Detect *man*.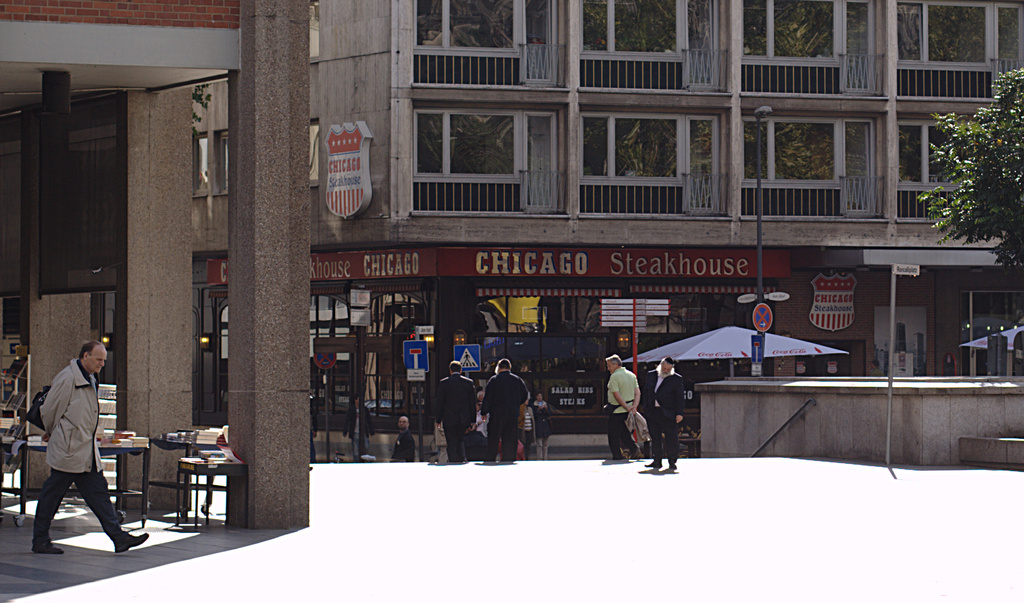
Detected at (646,355,690,472).
